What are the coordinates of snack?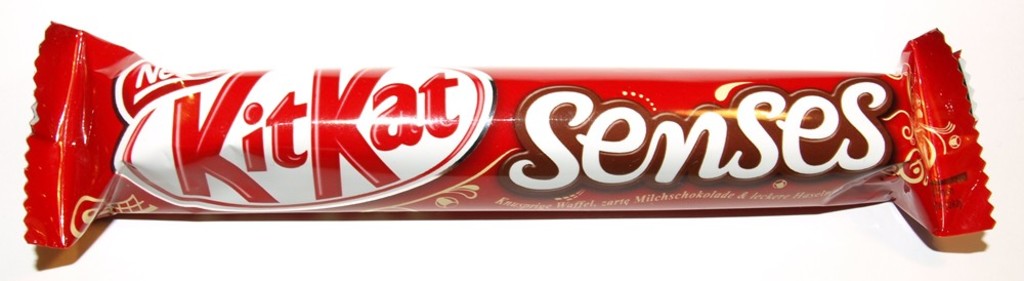
x1=27 y1=17 x2=1000 y2=243.
